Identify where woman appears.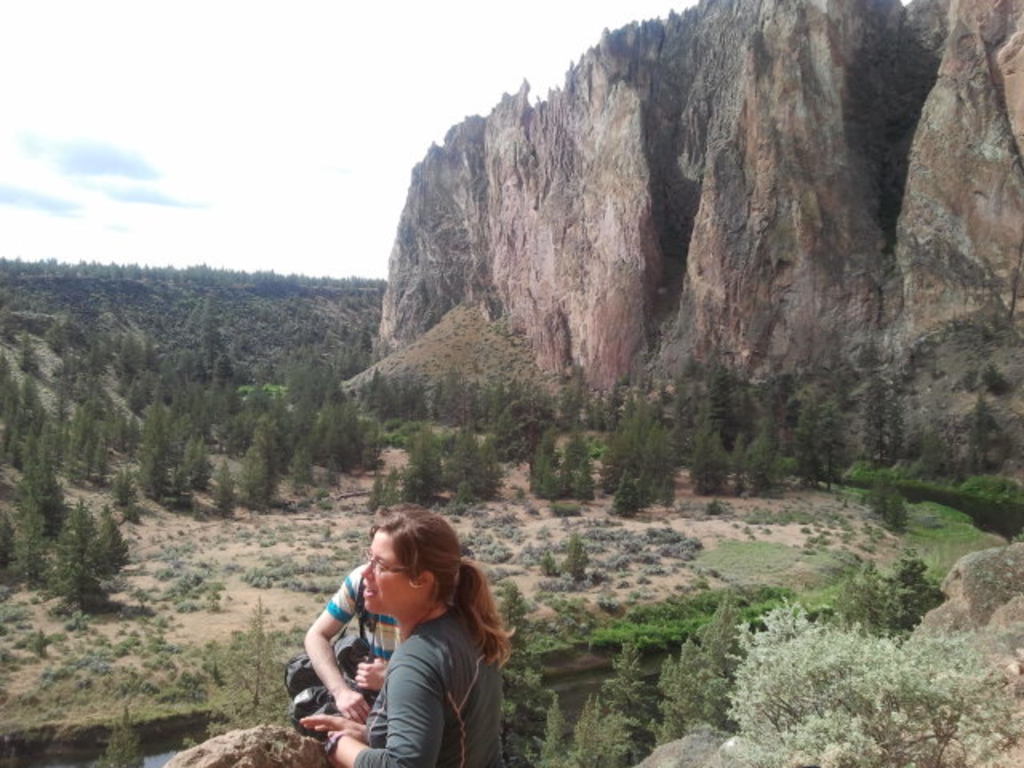
Appears at (x1=298, y1=510, x2=402, y2=731).
